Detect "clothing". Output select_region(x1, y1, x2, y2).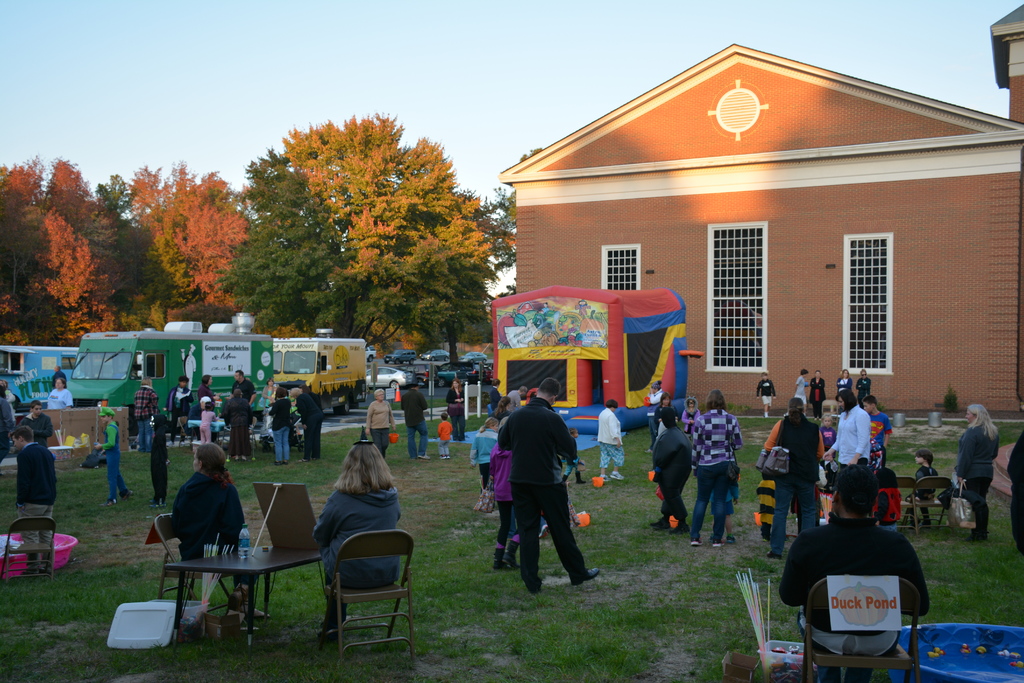
select_region(297, 392, 321, 450).
